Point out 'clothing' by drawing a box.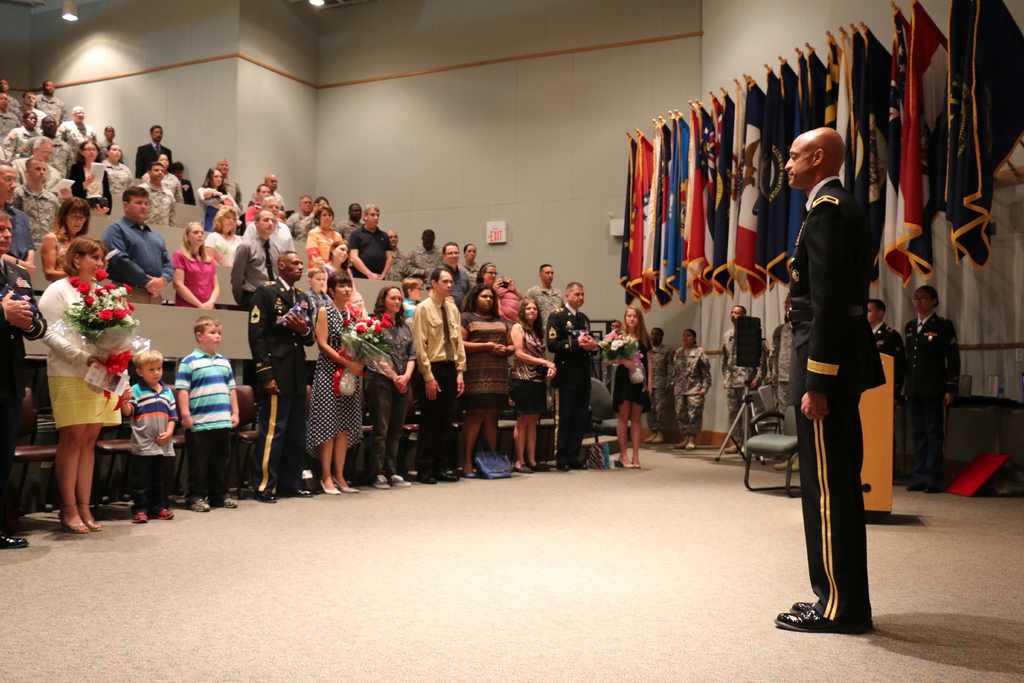
905/309/957/486.
